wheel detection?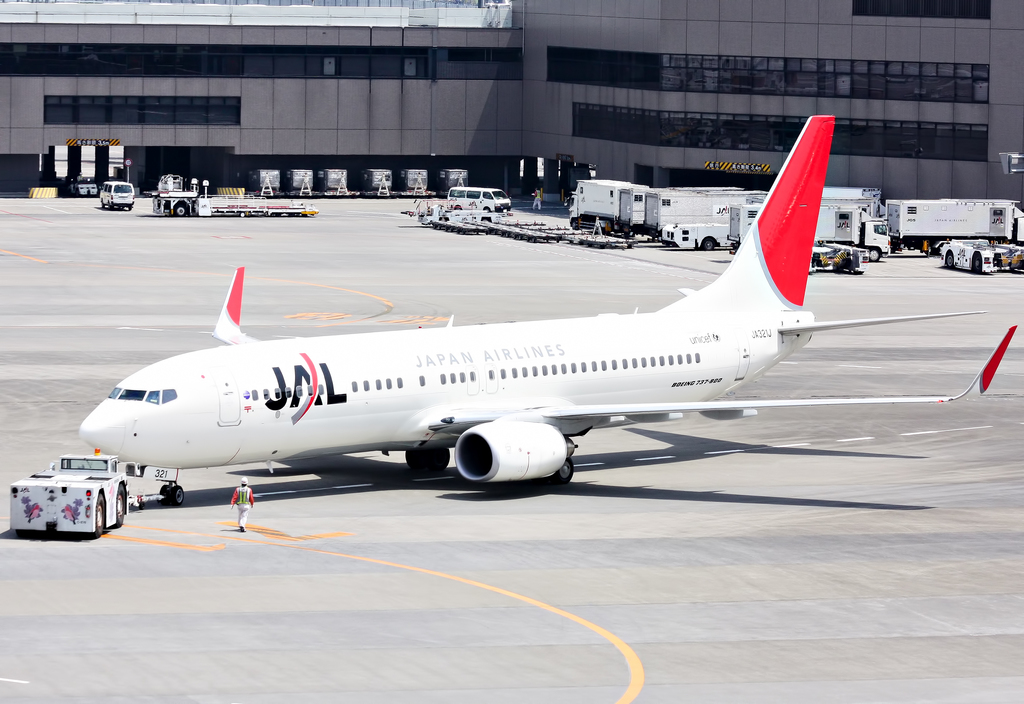
select_region(93, 495, 103, 532)
